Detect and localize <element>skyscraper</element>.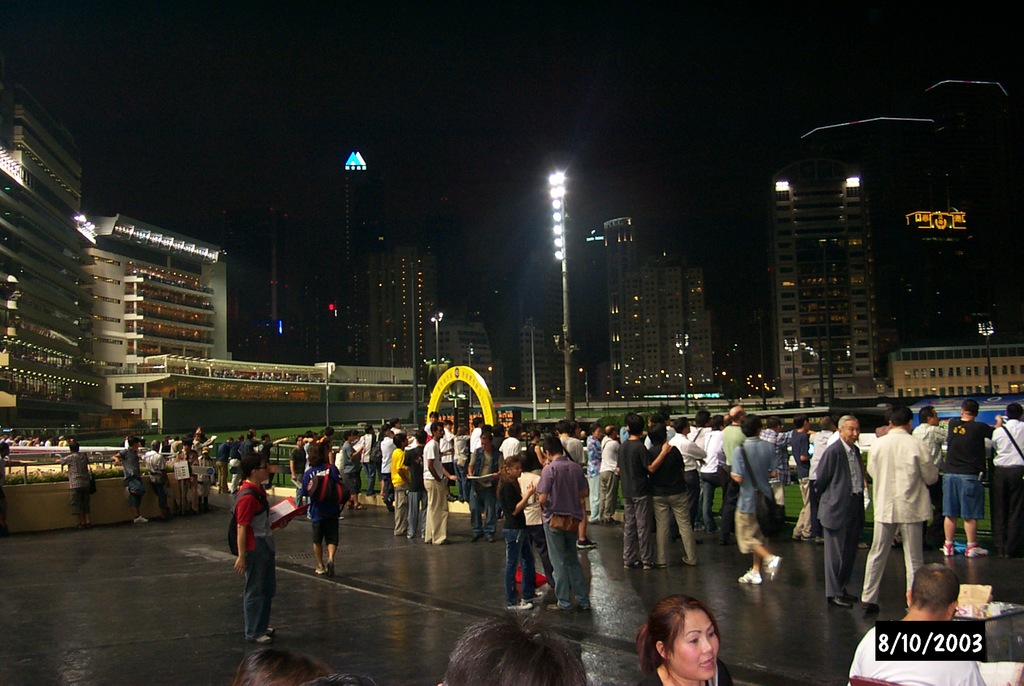
Localized at bbox(360, 207, 436, 375).
